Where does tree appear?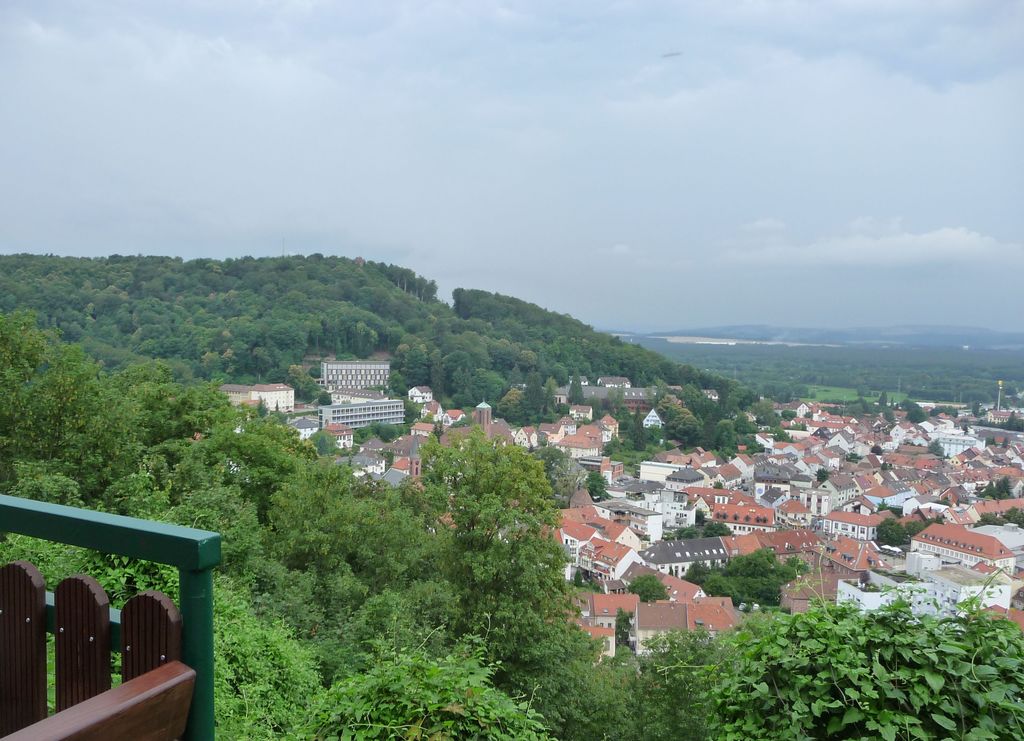
Appears at 495/392/530/430.
